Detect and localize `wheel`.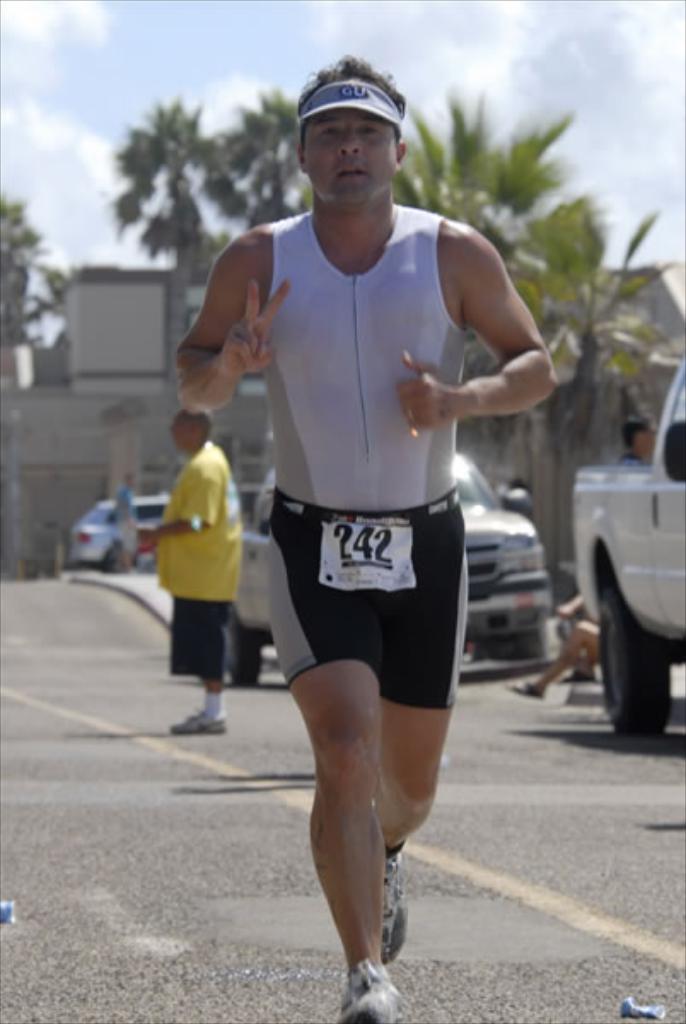
Localized at (left=507, top=626, right=546, bottom=669).
